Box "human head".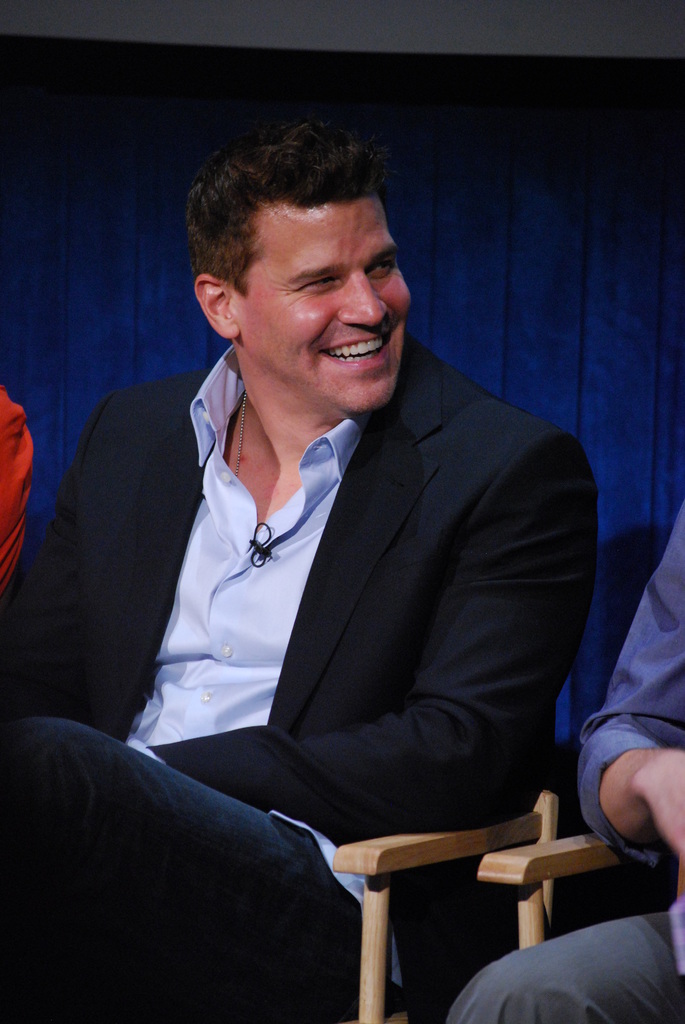
box=[185, 111, 427, 385].
